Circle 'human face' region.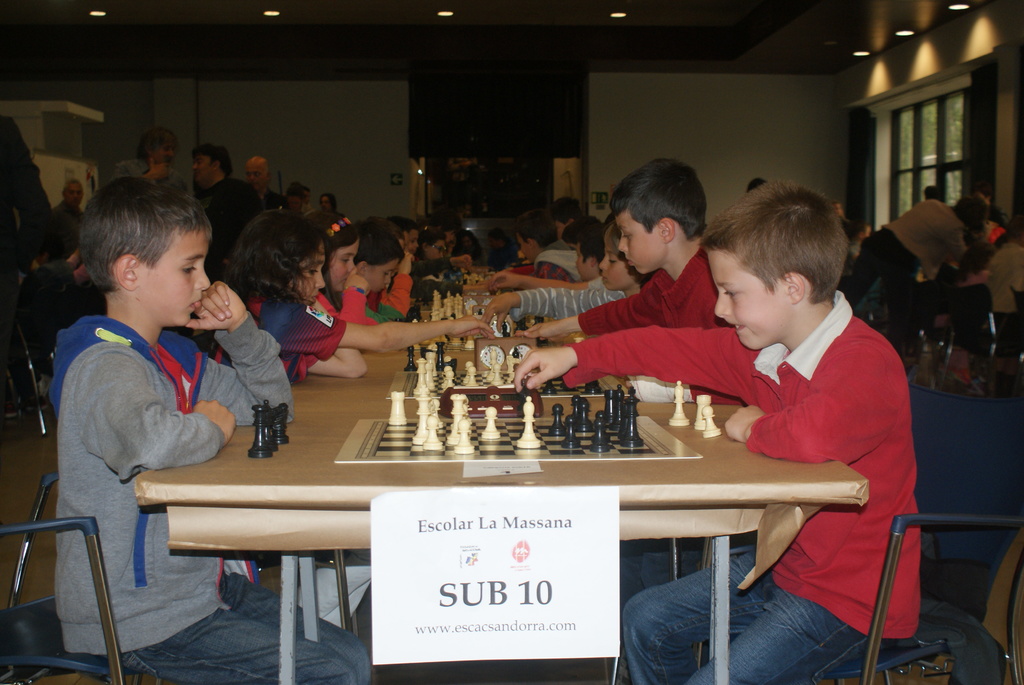
Region: Rect(152, 142, 175, 164).
